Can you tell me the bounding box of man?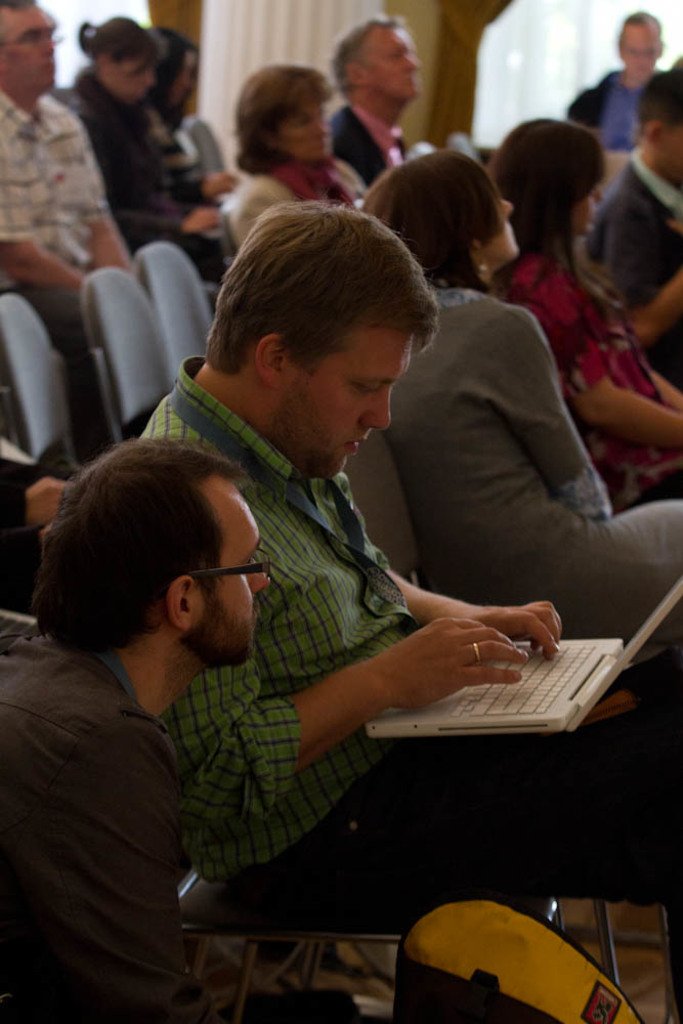
<bbox>0, 434, 273, 1023</bbox>.
